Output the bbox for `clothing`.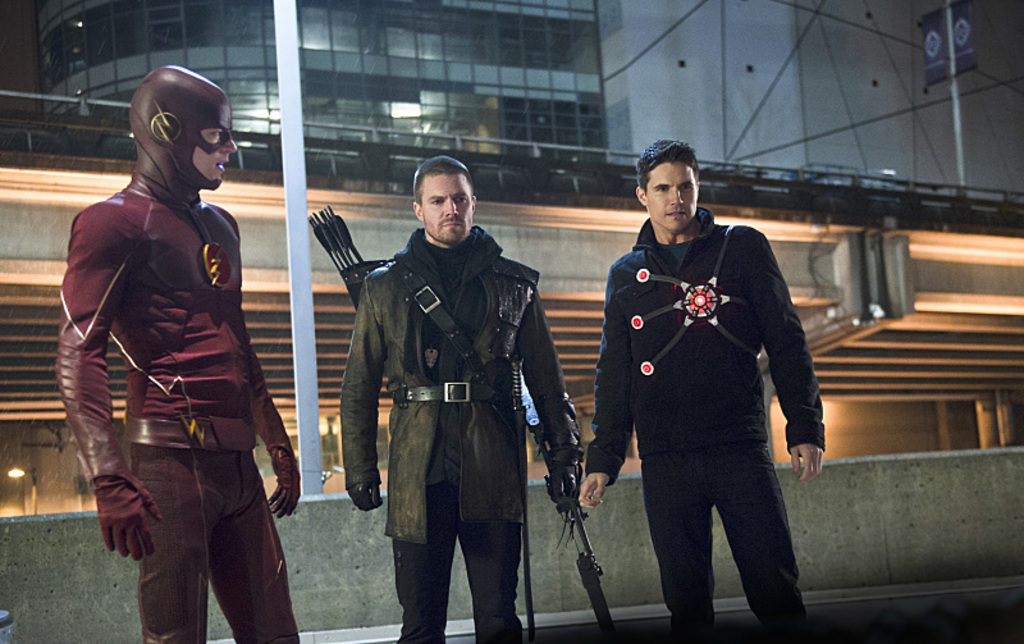
598/184/828/626.
